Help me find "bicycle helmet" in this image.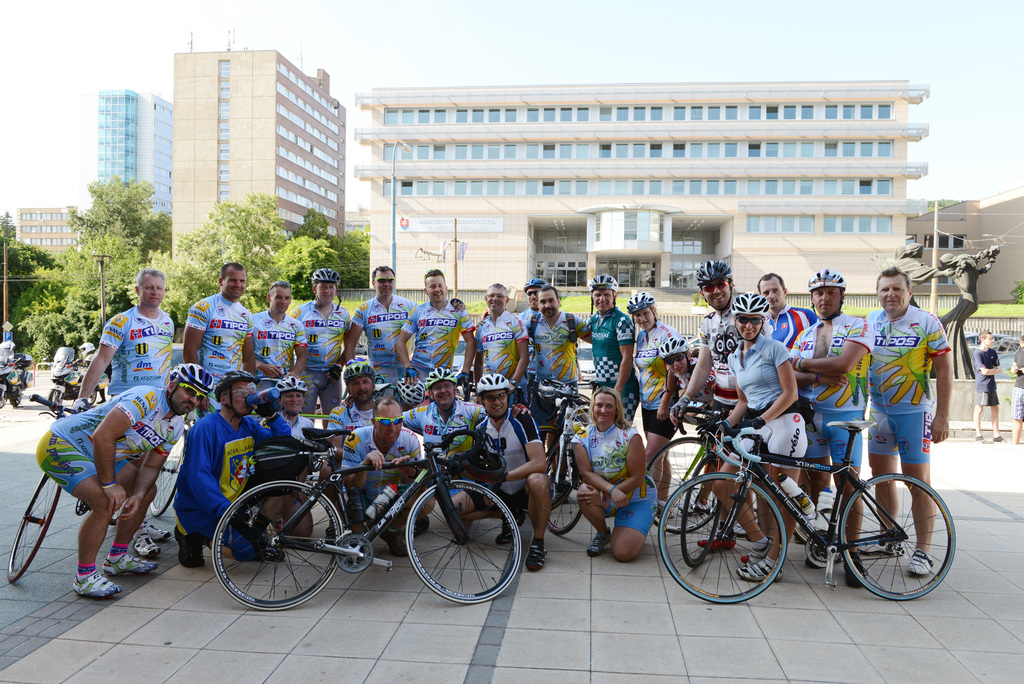
Found it: select_region(730, 291, 769, 316).
